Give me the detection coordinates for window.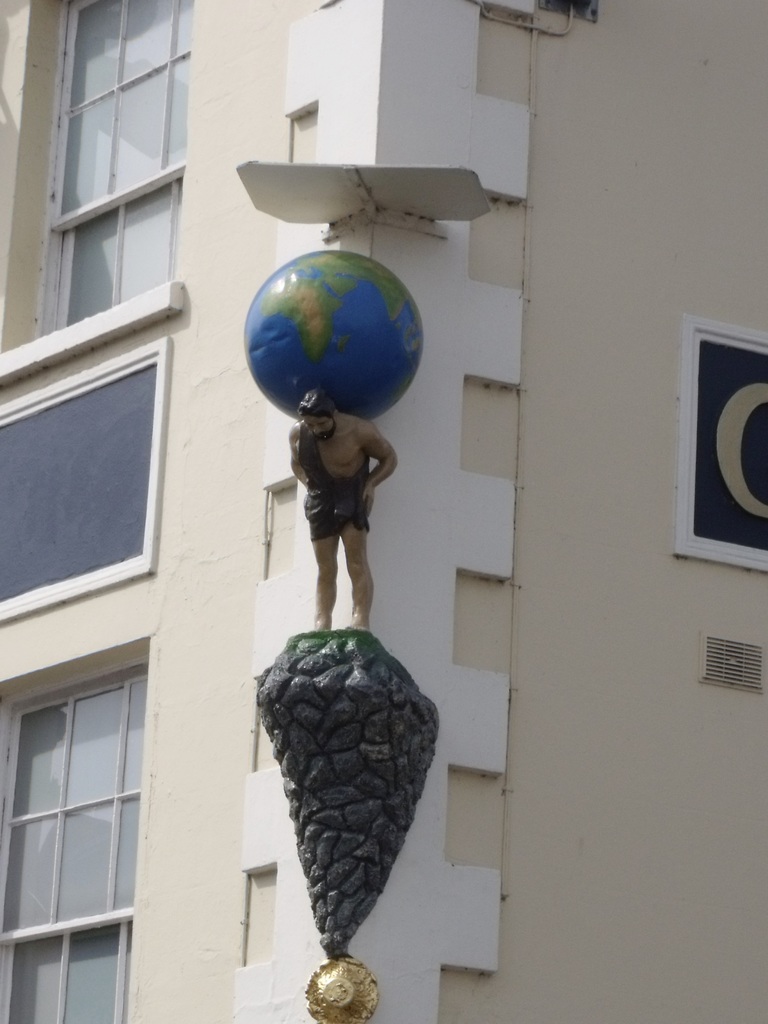
box=[18, 1, 212, 360].
